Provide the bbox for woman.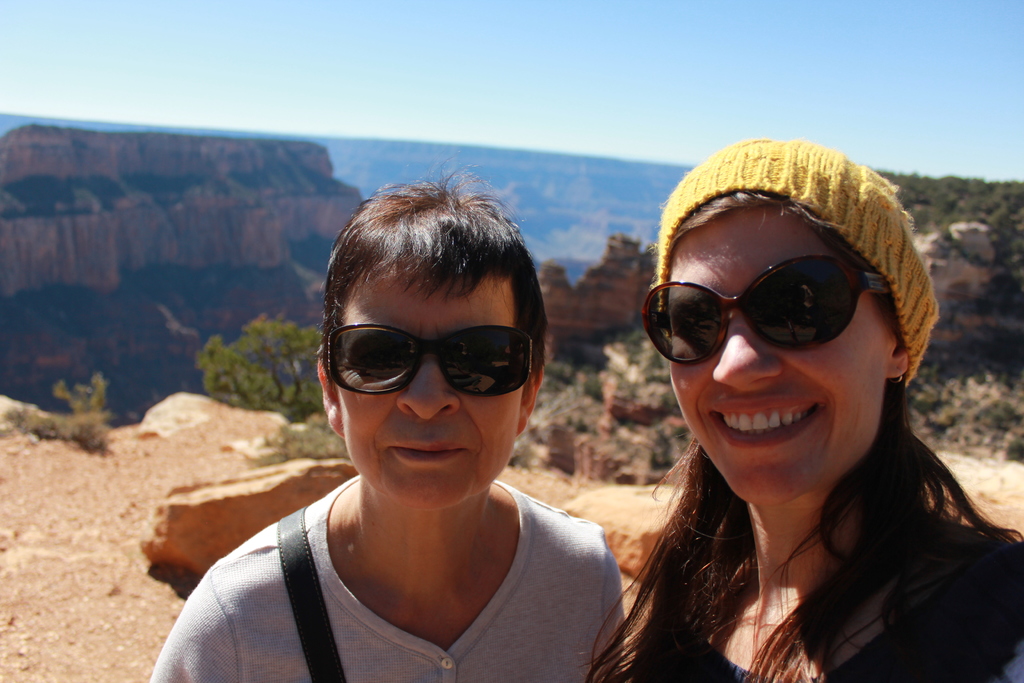
x1=577, y1=135, x2=1023, y2=682.
